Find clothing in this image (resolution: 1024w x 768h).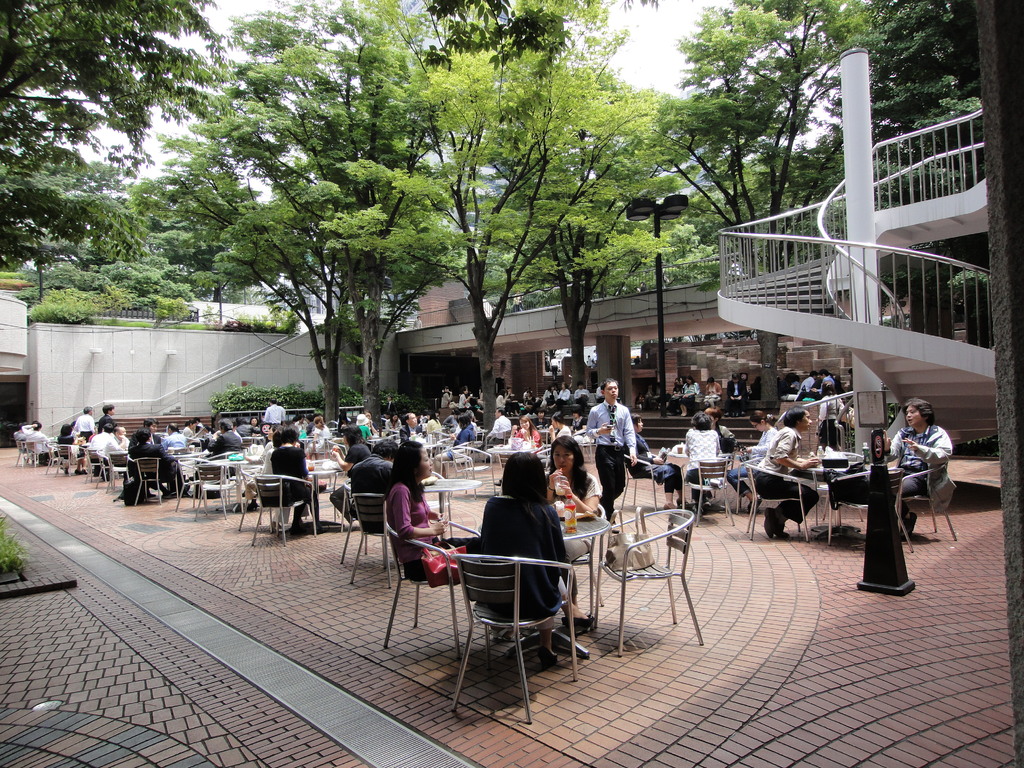
bbox(726, 380, 749, 413).
